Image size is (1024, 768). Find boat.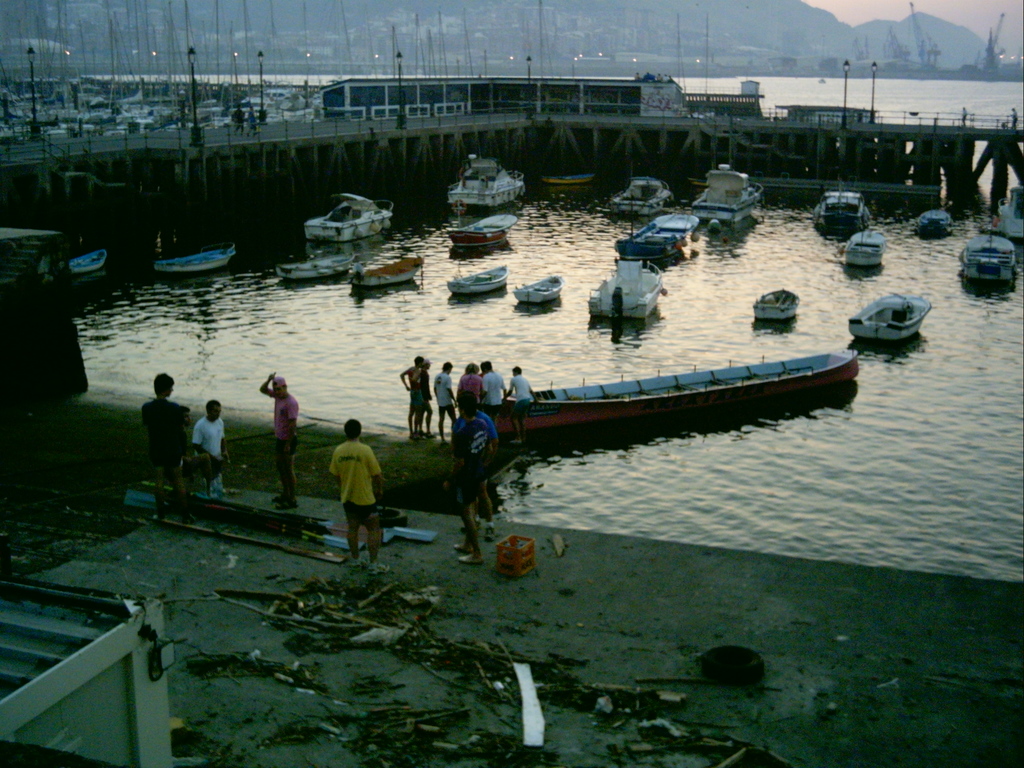
locate(445, 201, 514, 246).
